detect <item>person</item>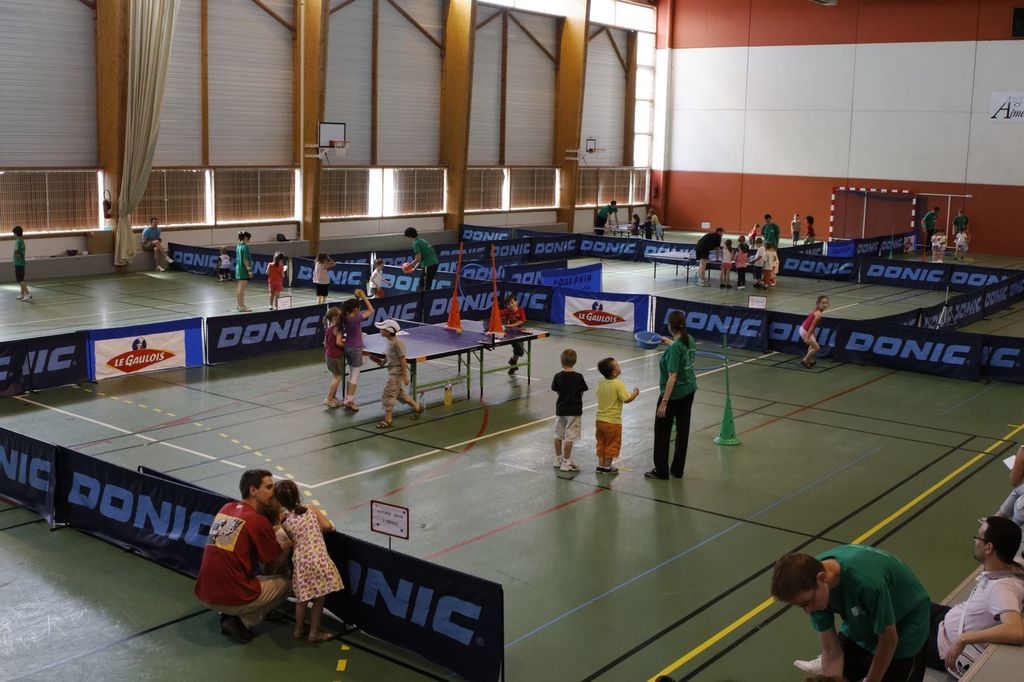
bbox=(216, 245, 232, 282)
